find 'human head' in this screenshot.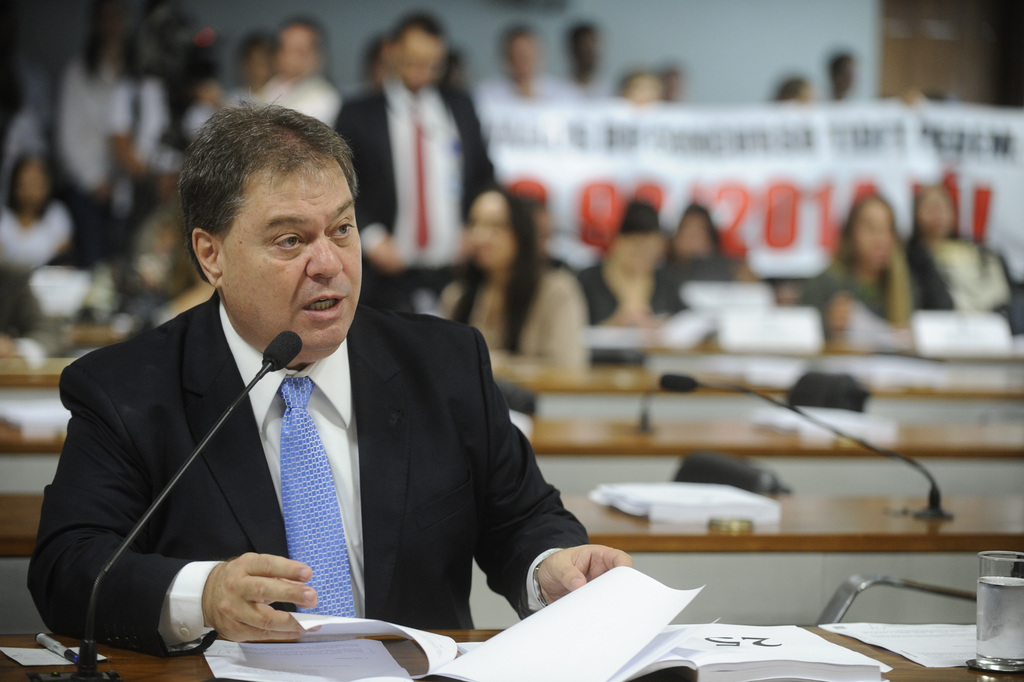
The bounding box for 'human head' is bbox=(608, 200, 666, 277).
